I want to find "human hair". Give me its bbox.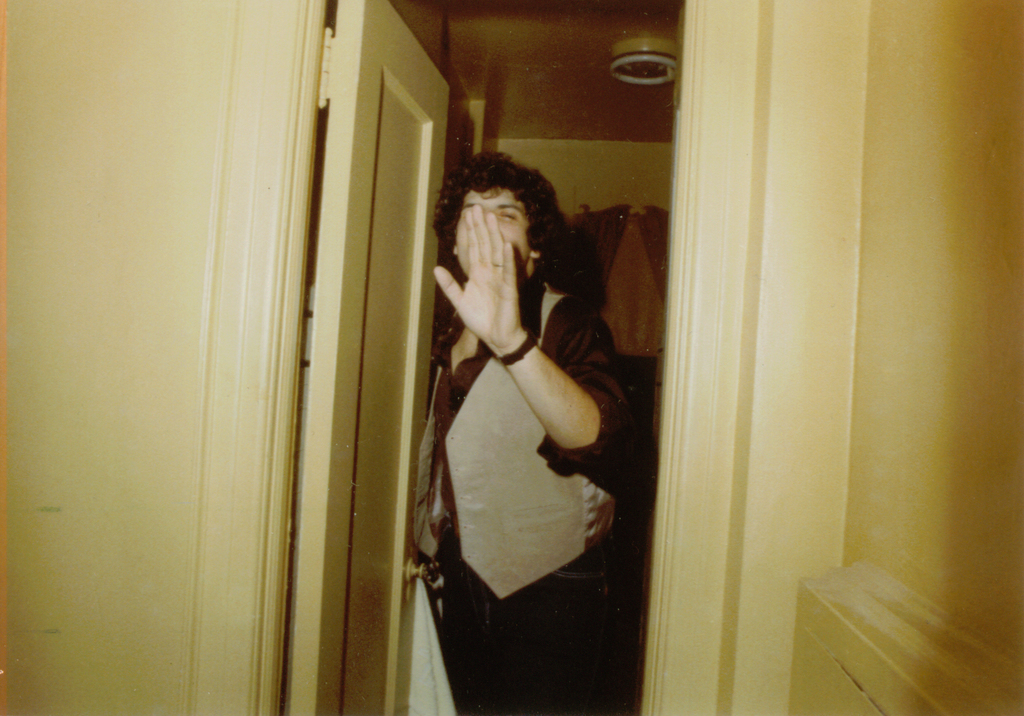
[x1=431, y1=147, x2=581, y2=264].
